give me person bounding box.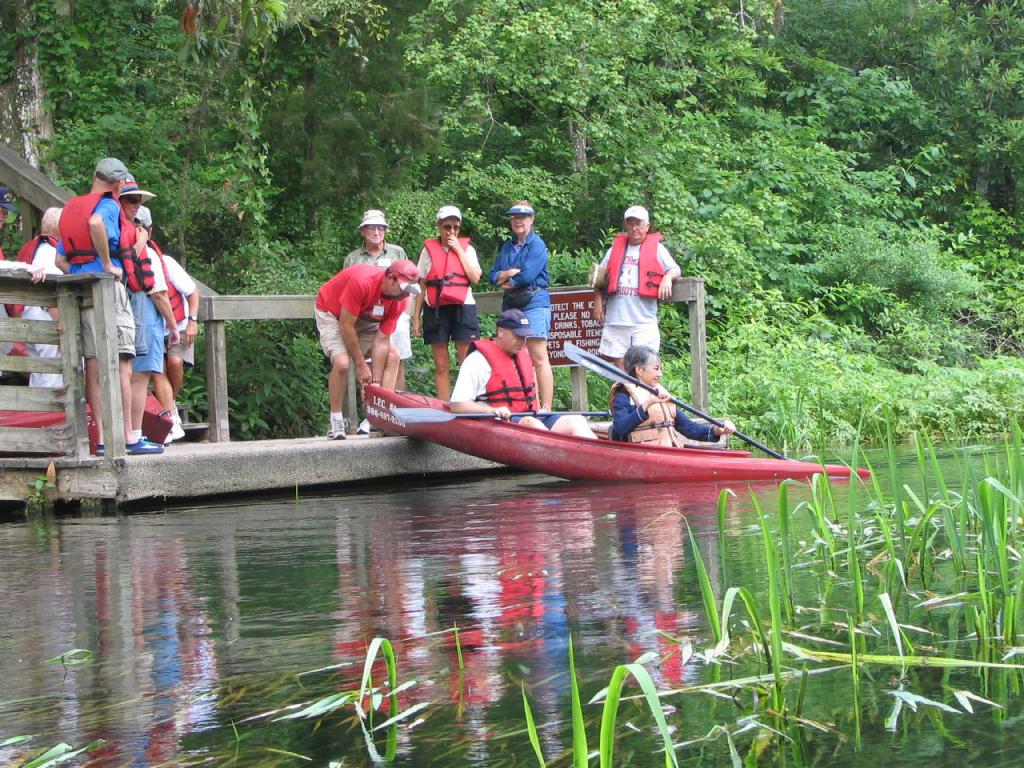
rect(346, 210, 412, 434).
